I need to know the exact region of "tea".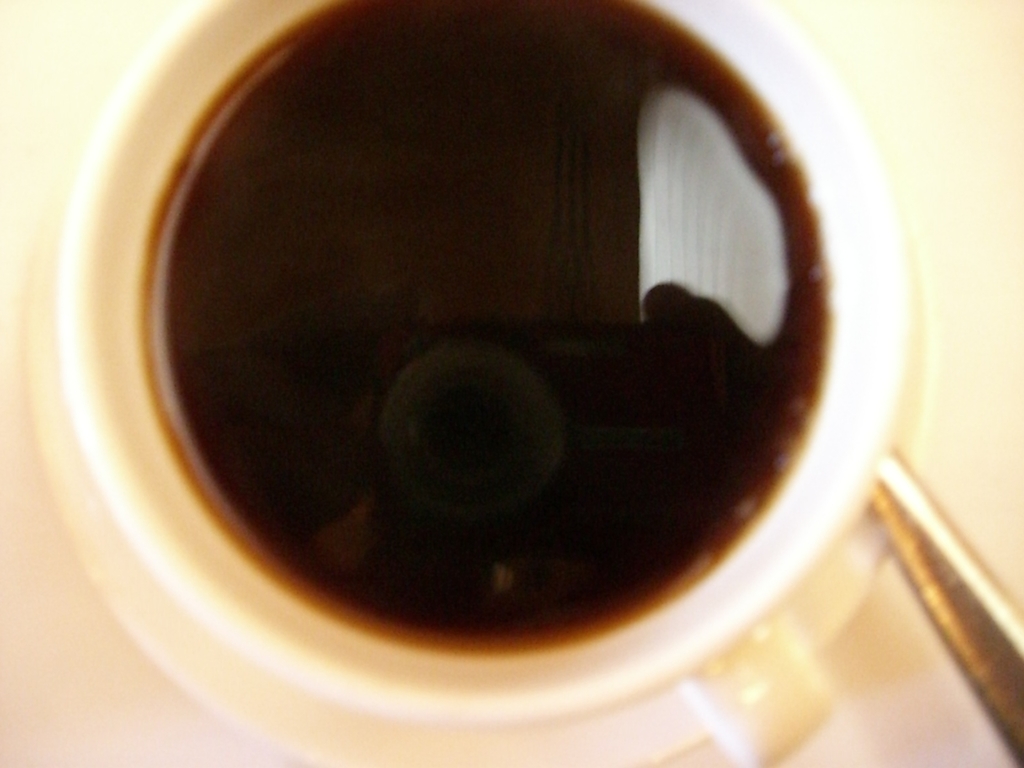
Region: {"left": 146, "top": 0, "right": 830, "bottom": 657}.
